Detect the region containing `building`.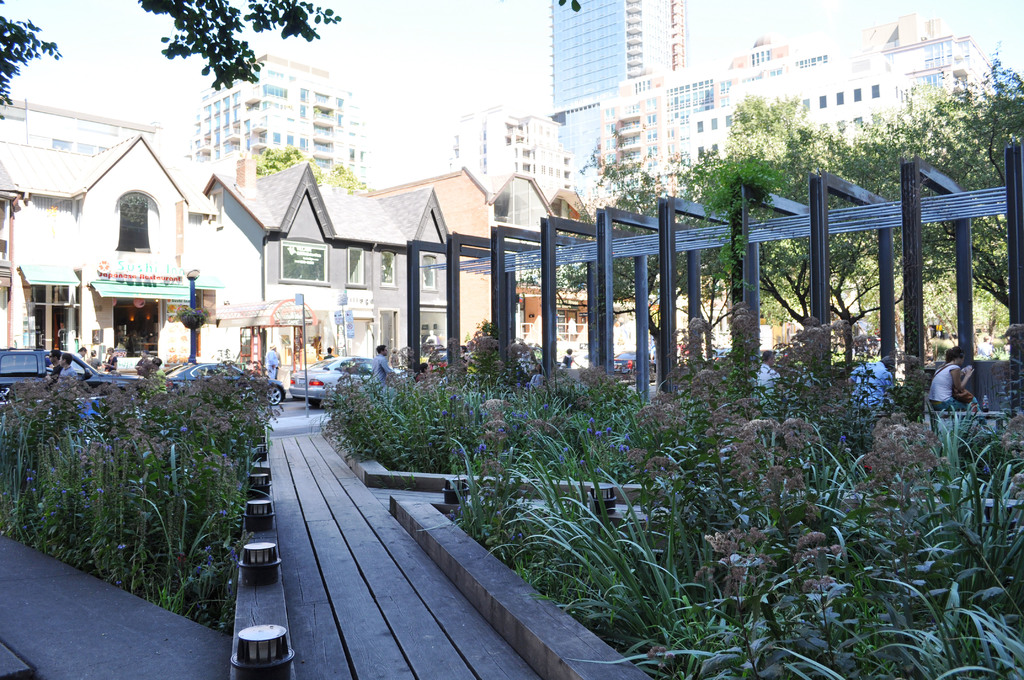
bbox(186, 51, 371, 191).
